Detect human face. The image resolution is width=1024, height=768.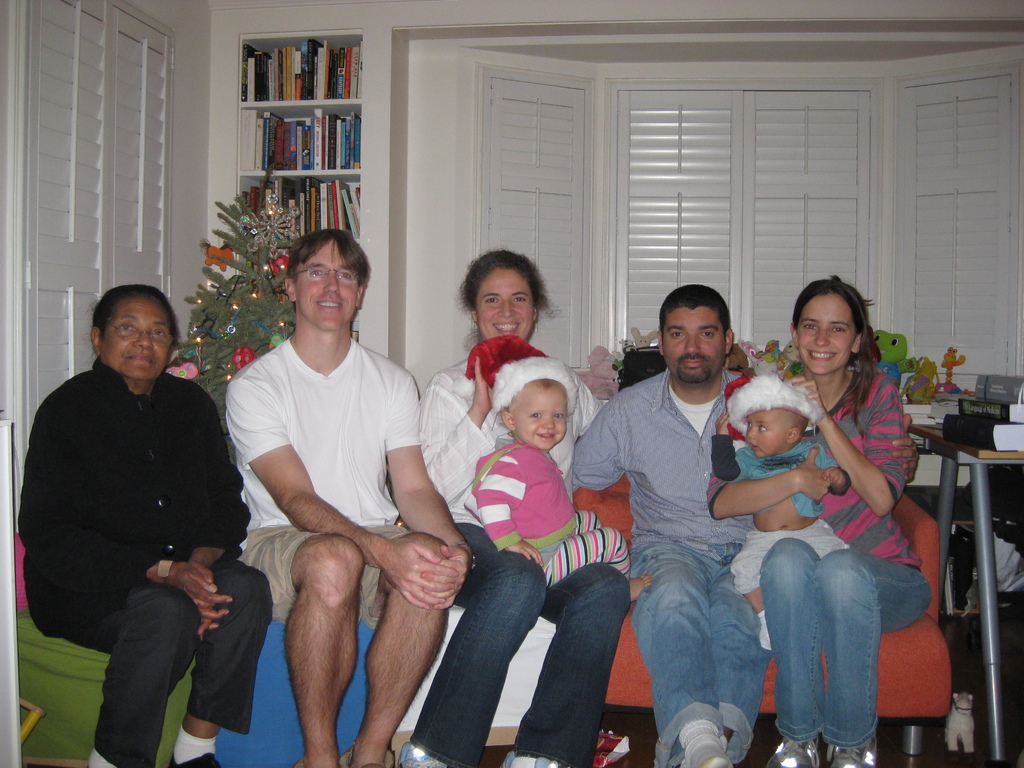
{"x1": 666, "y1": 307, "x2": 728, "y2": 380}.
